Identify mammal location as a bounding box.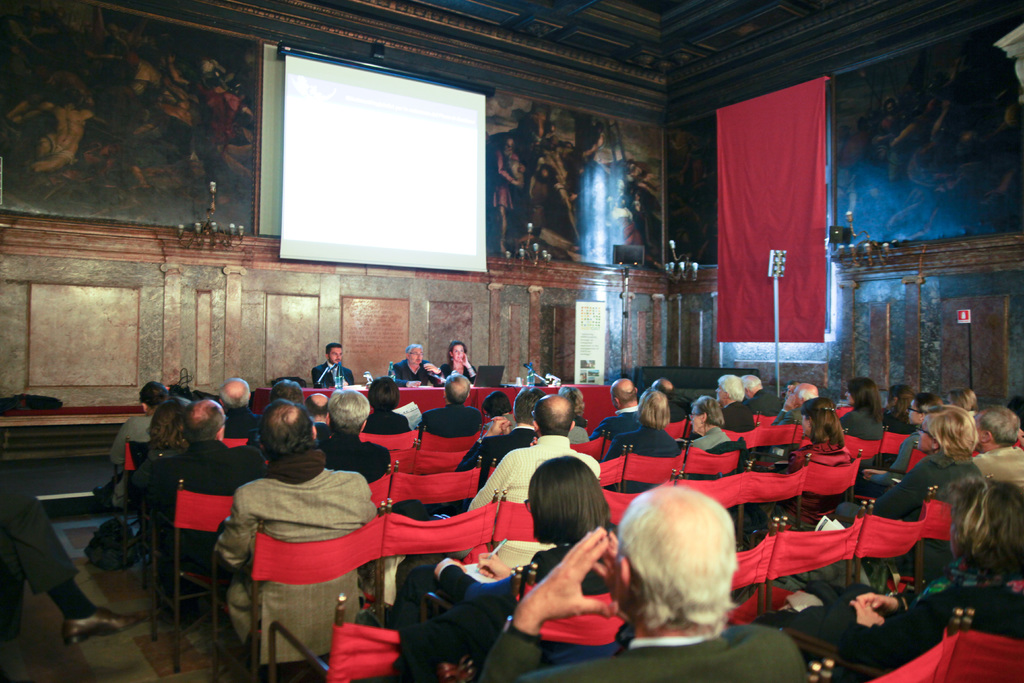
bbox(423, 373, 483, 433).
